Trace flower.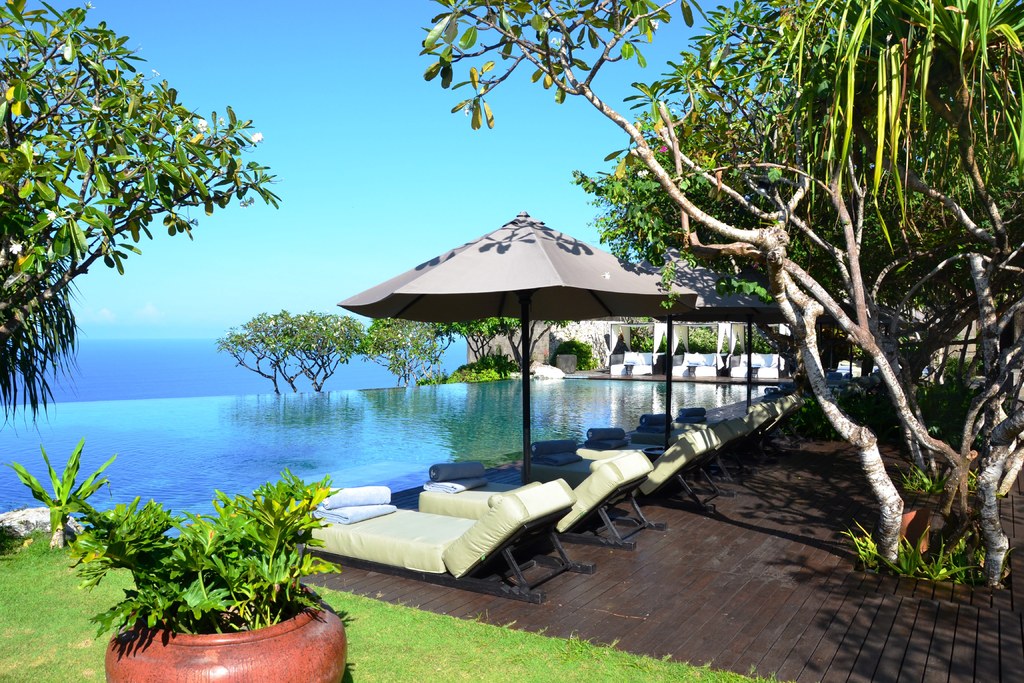
Traced to (x1=173, y1=123, x2=186, y2=132).
